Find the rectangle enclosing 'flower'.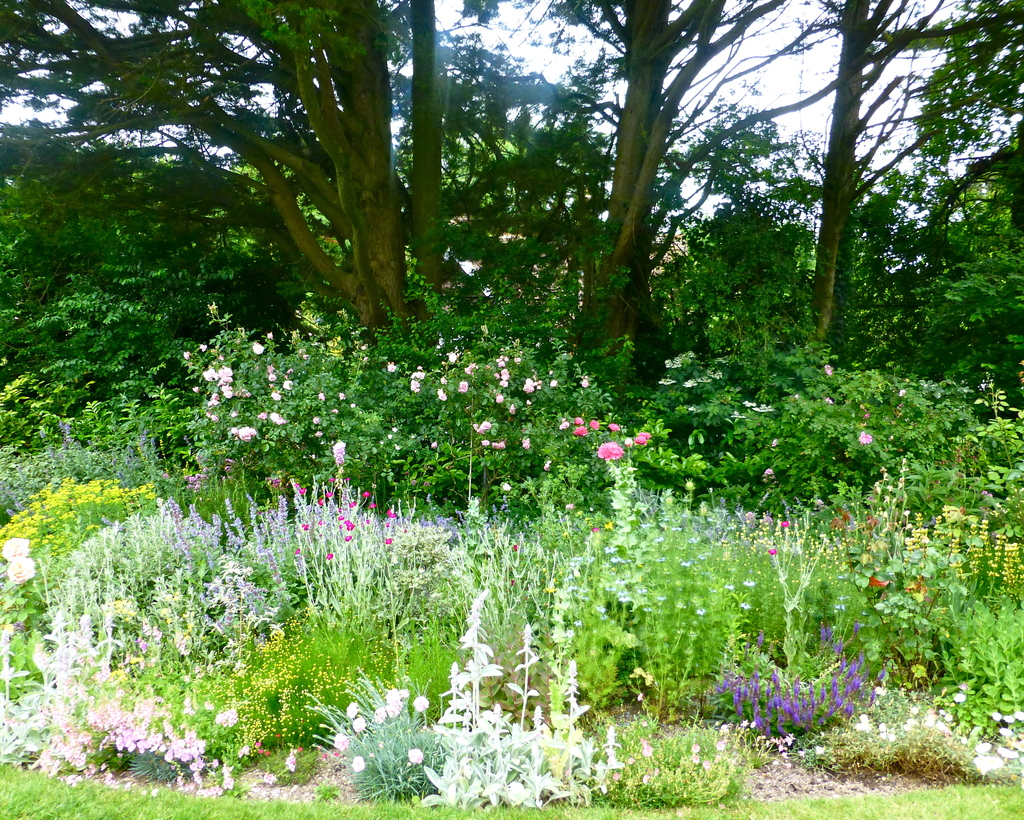
select_region(430, 437, 438, 451).
